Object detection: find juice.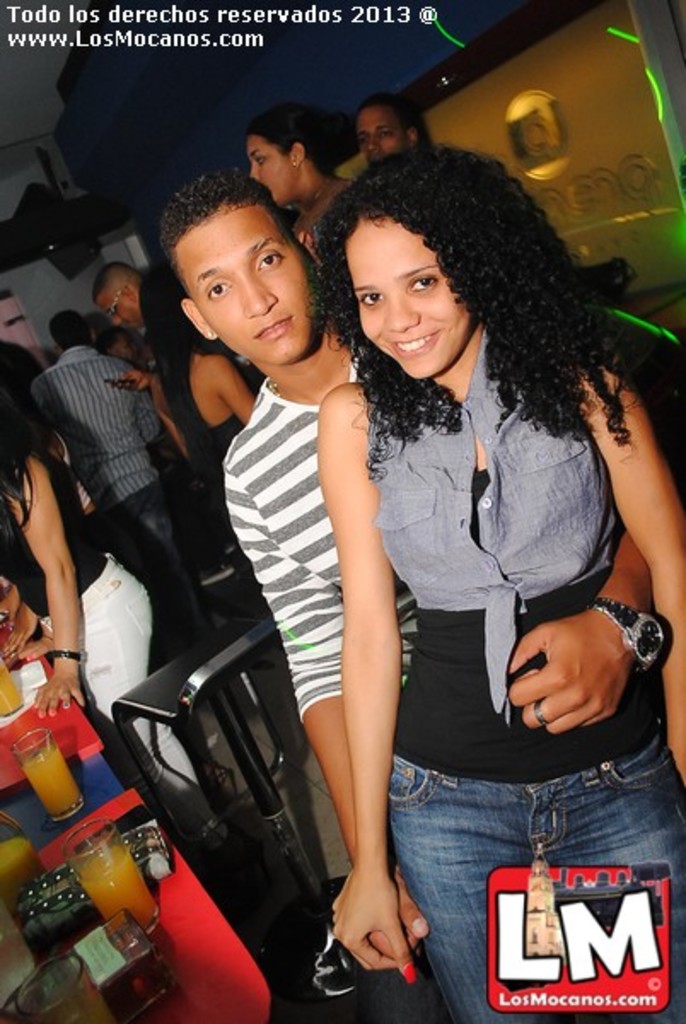
box=[22, 737, 77, 819].
